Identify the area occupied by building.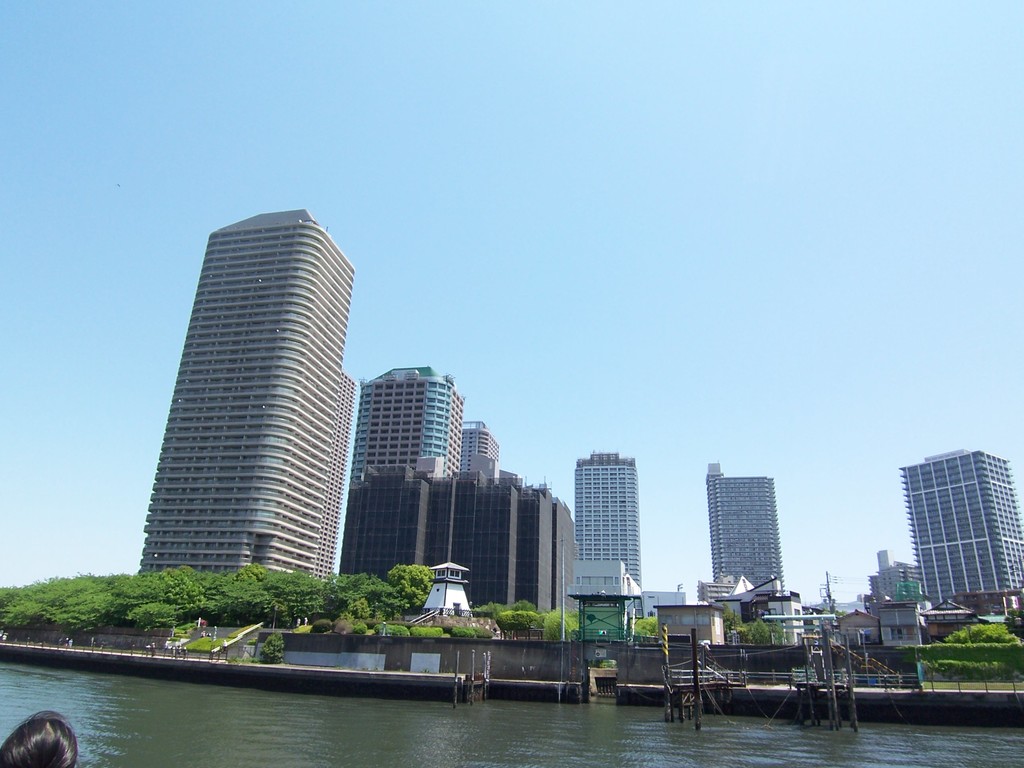
Area: l=879, t=596, r=924, b=642.
